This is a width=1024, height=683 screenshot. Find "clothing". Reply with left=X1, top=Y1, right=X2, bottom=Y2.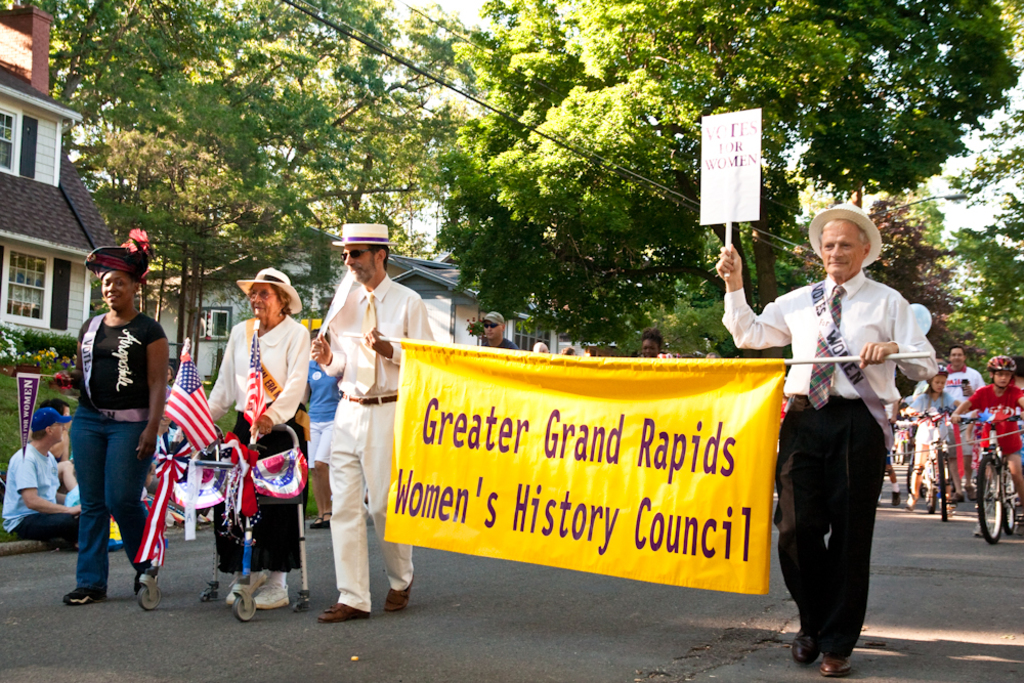
left=80, top=308, right=161, bottom=416.
